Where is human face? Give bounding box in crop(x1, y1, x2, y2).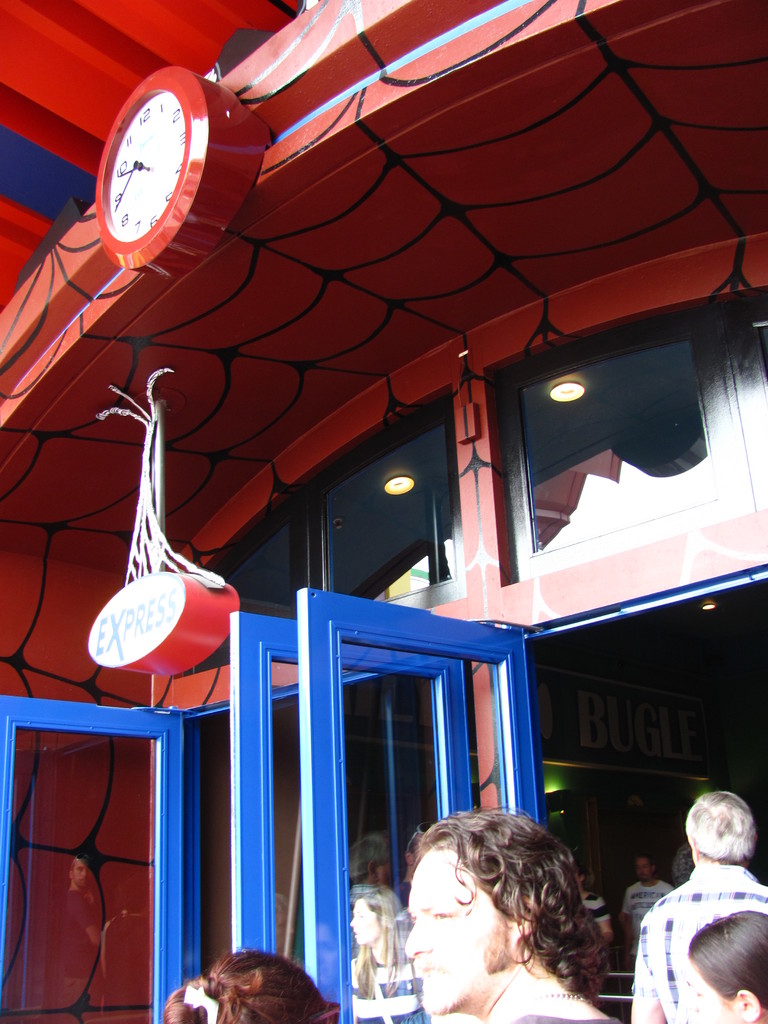
crop(636, 858, 651, 876).
